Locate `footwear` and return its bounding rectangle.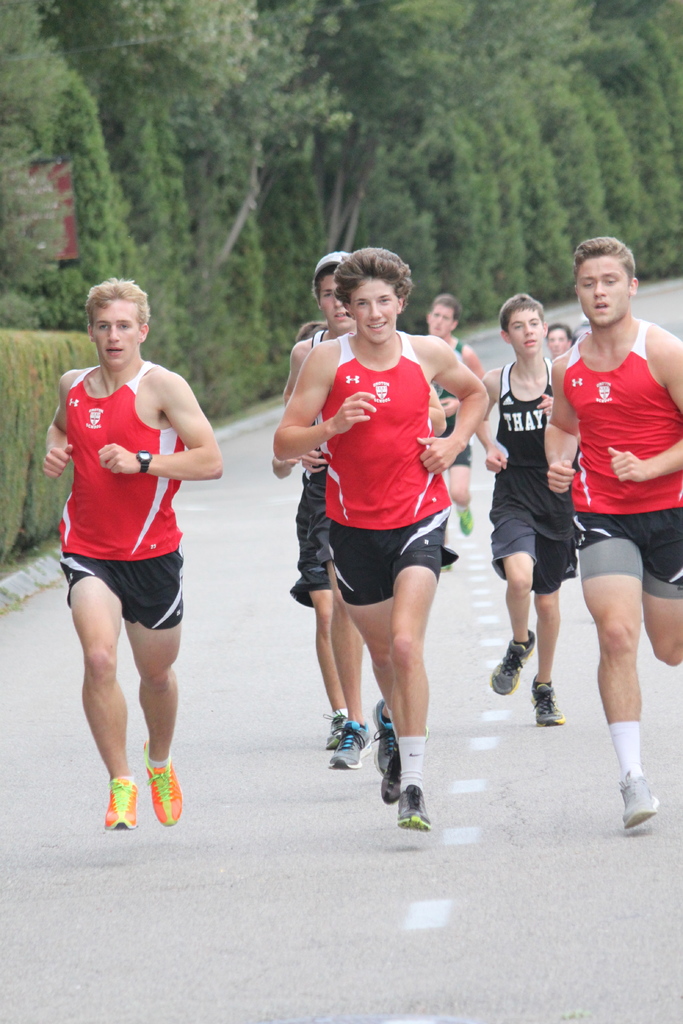
rect(368, 706, 386, 774).
